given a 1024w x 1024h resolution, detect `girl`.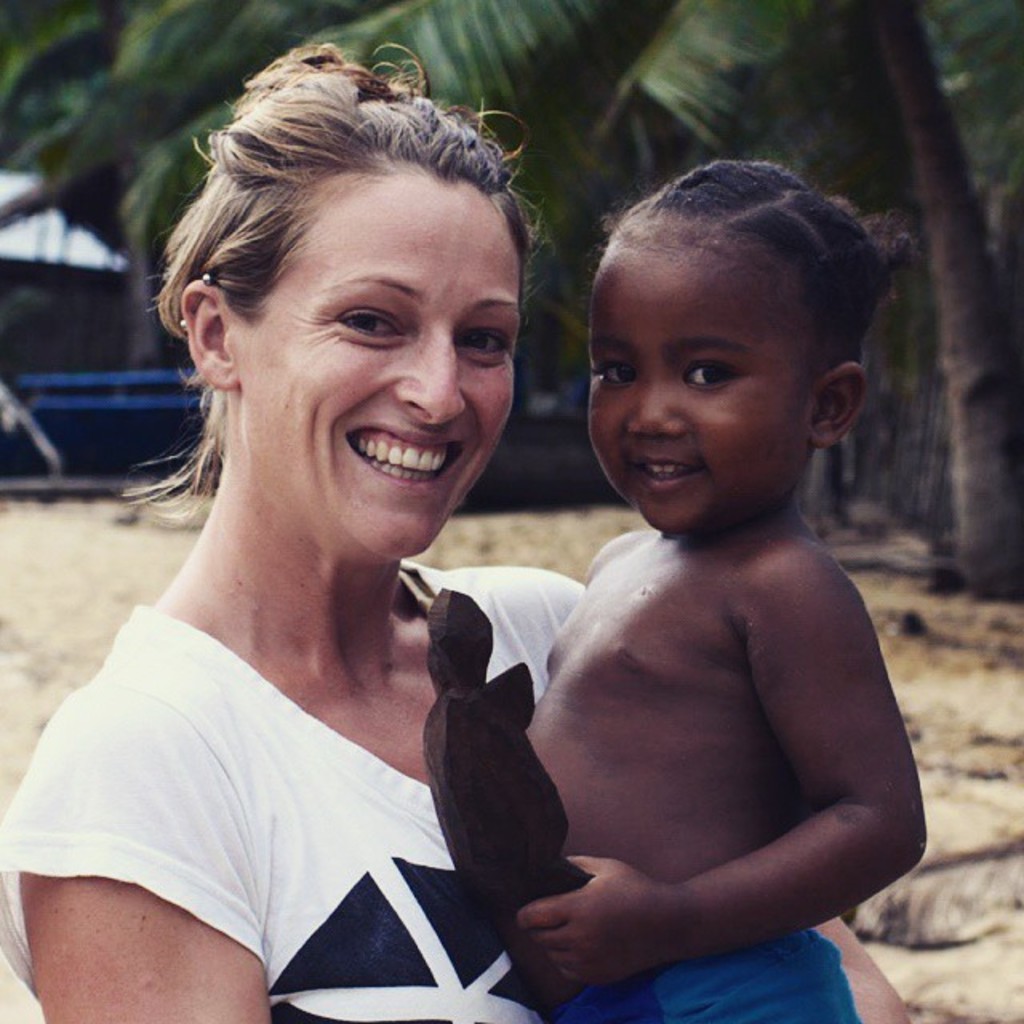
<box>518,160,928,1022</box>.
